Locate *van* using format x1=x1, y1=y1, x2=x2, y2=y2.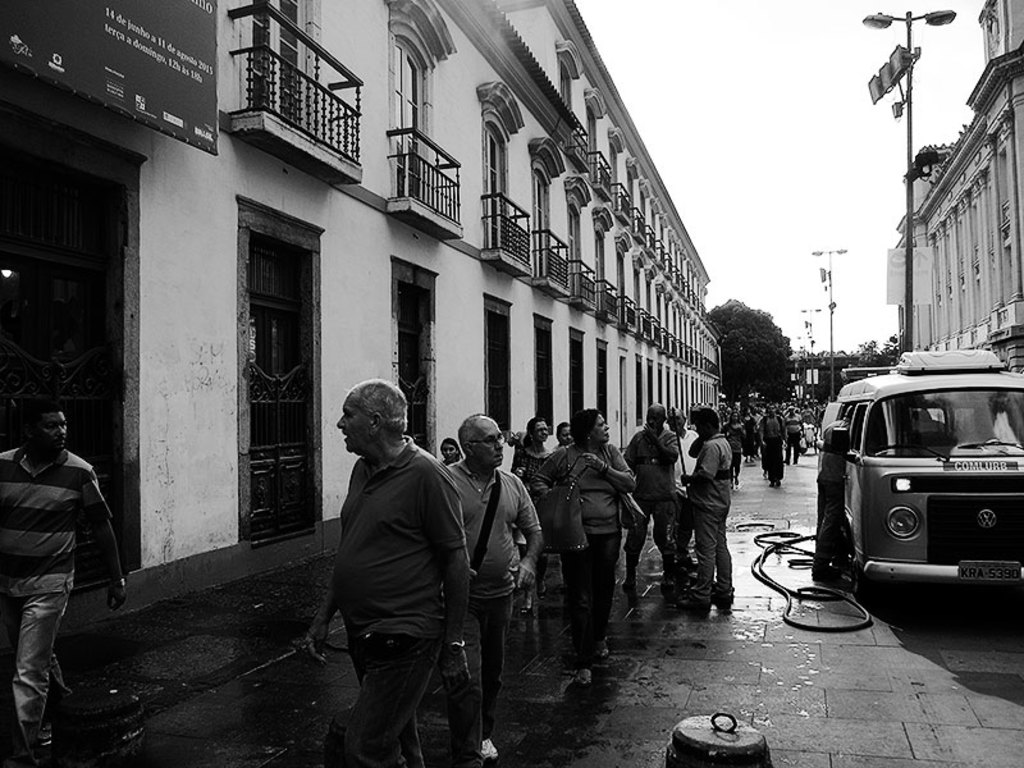
x1=817, y1=348, x2=1023, y2=589.
